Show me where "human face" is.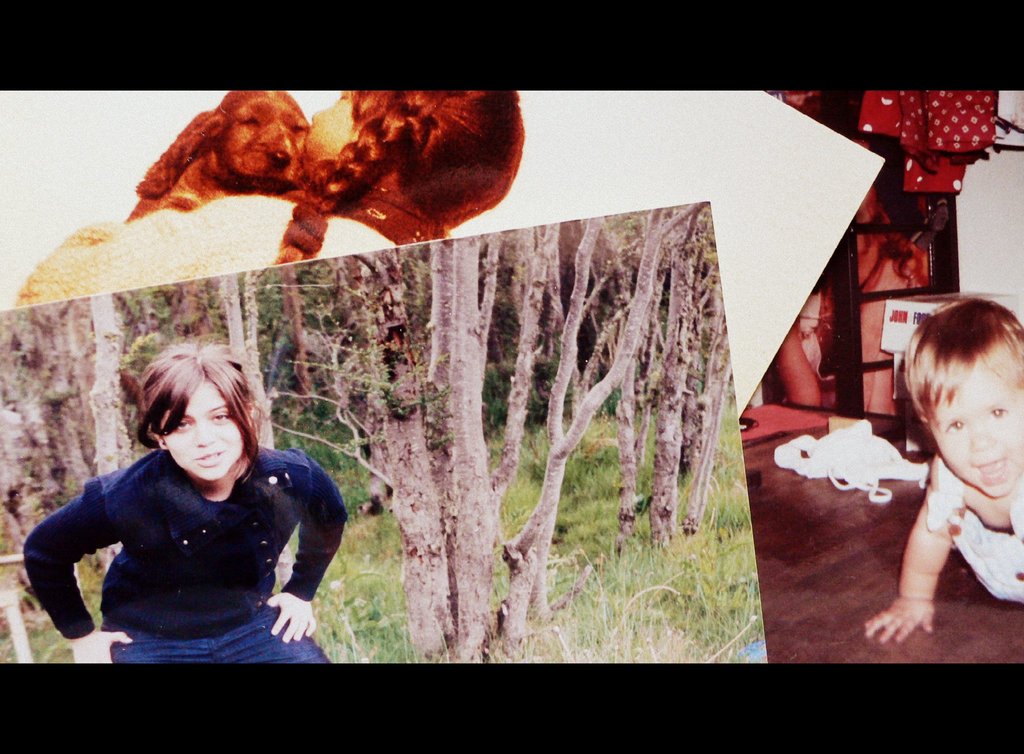
"human face" is at 932:348:1023:498.
